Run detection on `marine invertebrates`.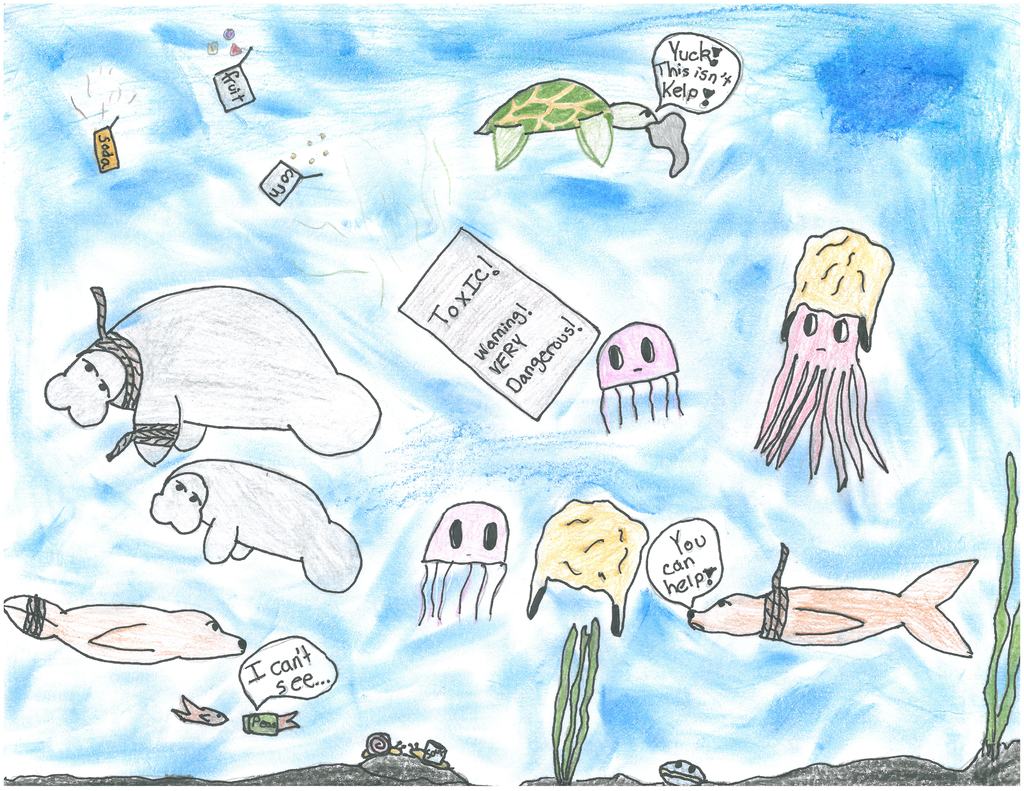
Result: bbox=[406, 501, 525, 632].
